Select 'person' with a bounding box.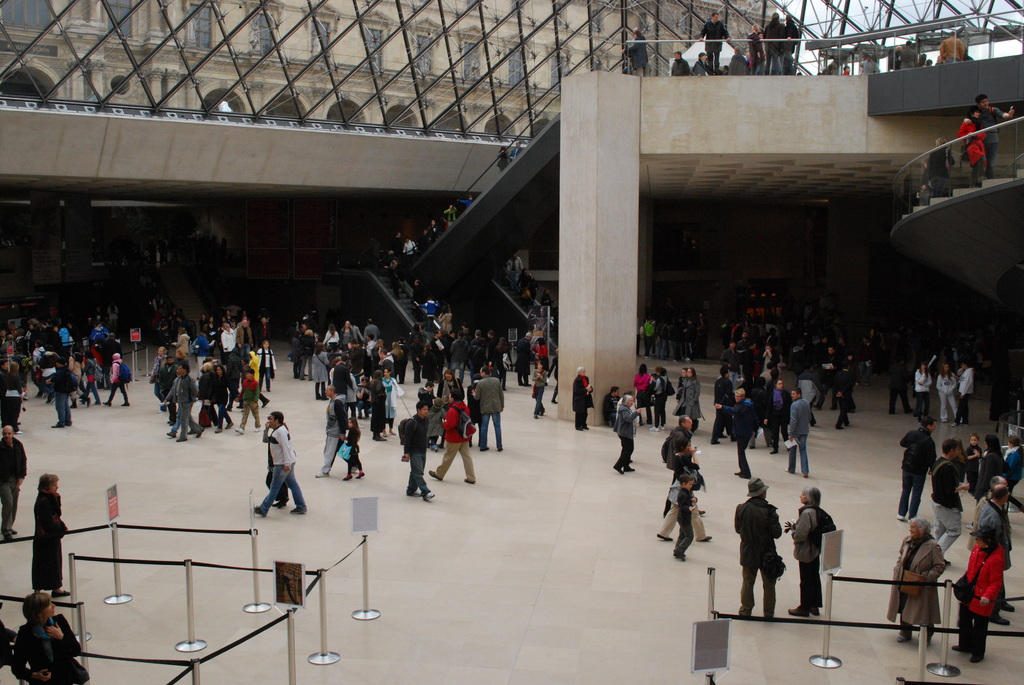
951,358,976,427.
